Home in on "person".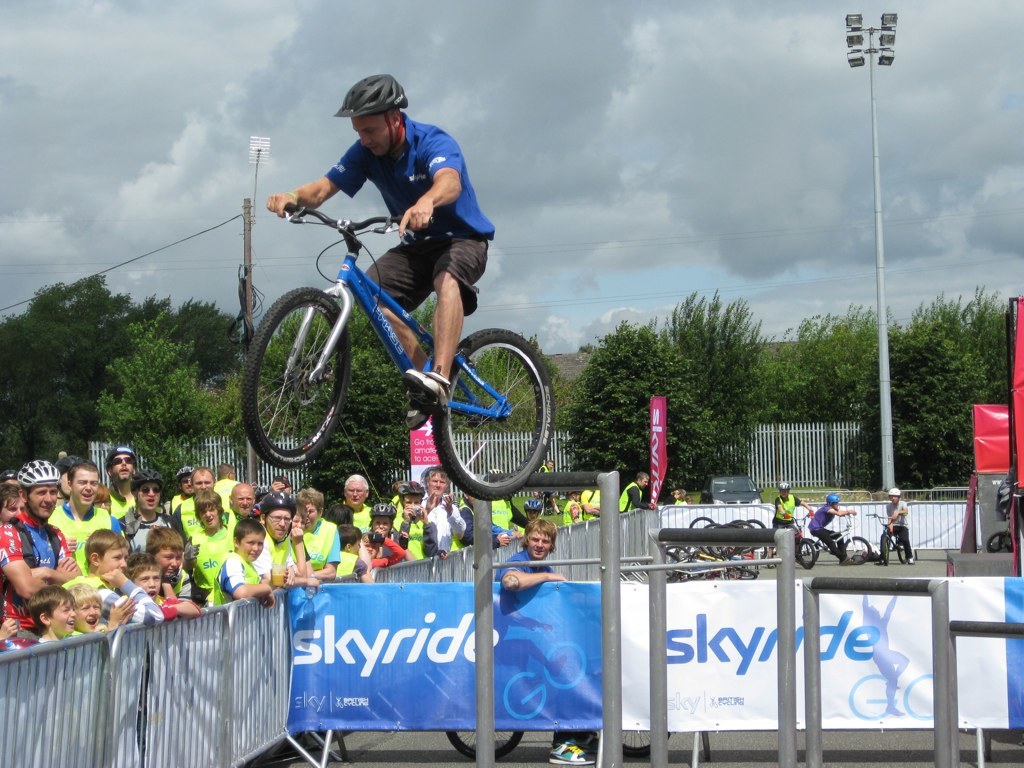
Homed in at (78, 532, 169, 629).
